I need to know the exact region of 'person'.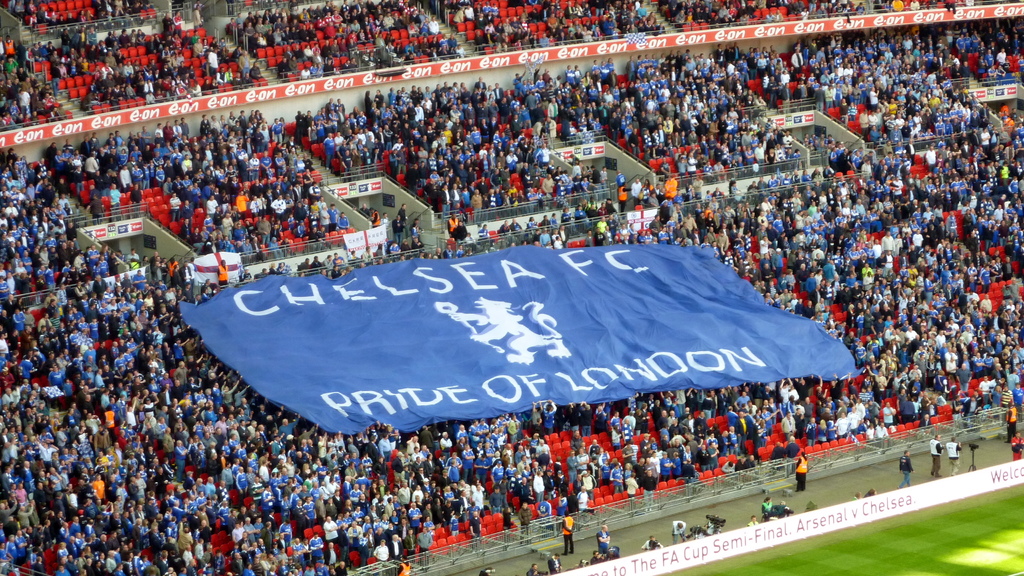
Region: <box>762,495,771,518</box>.
